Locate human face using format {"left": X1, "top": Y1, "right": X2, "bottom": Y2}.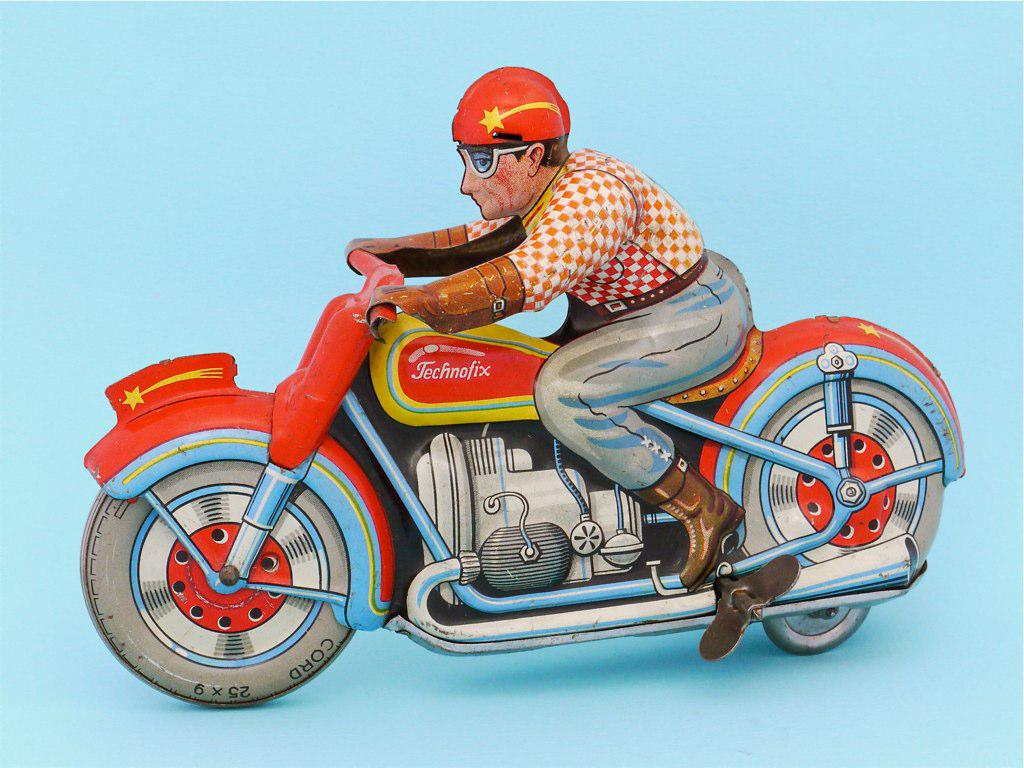
{"left": 459, "top": 143, "right": 531, "bottom": 220}.
